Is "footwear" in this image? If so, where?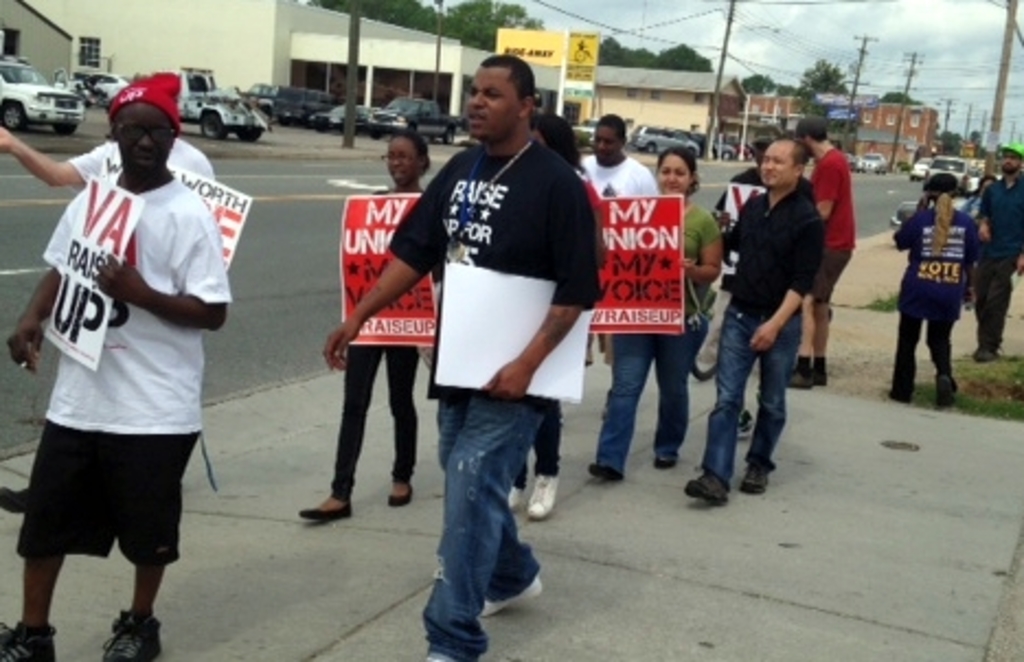
Yes, at detection(522, 463, 564, 513).
